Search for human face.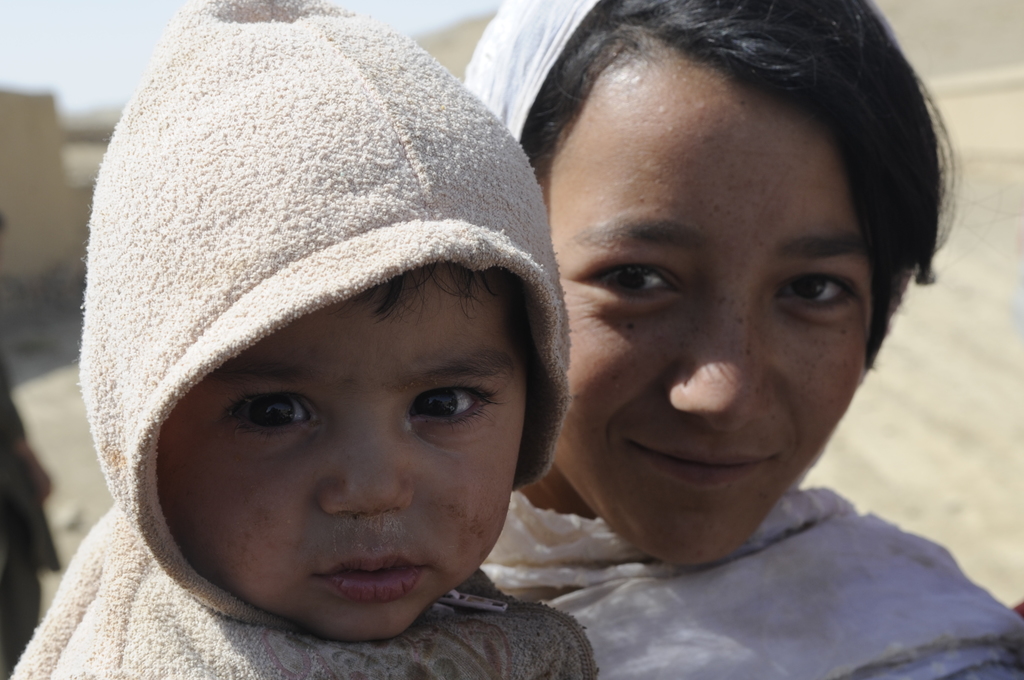
Found at bbox=[534, 46, 869, 567].
